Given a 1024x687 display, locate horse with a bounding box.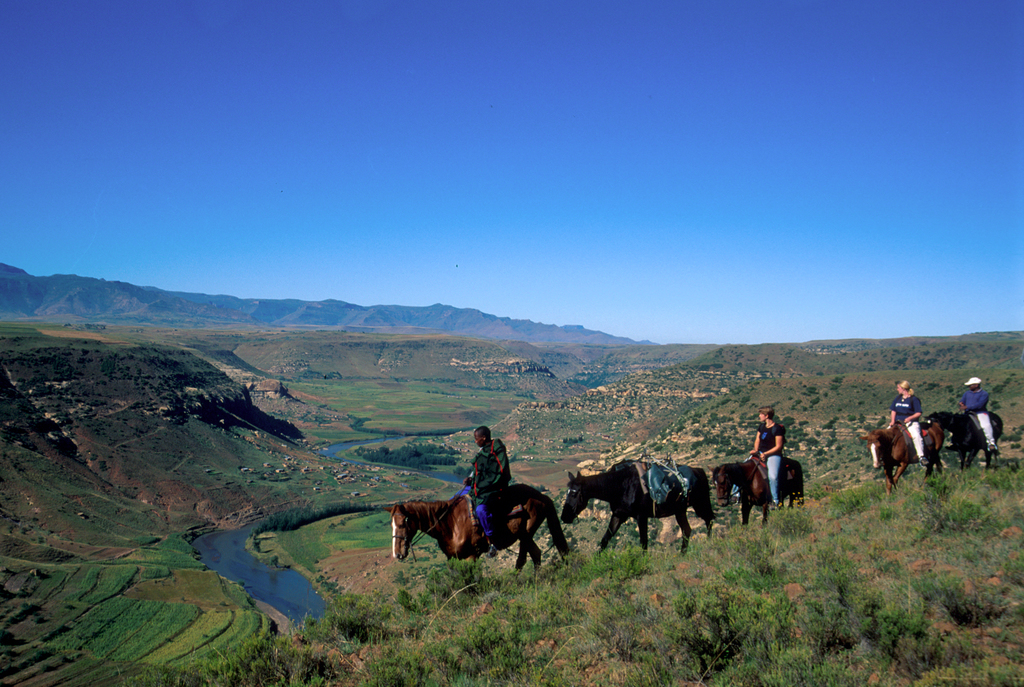
Located: 863, 418, 946, 493.
